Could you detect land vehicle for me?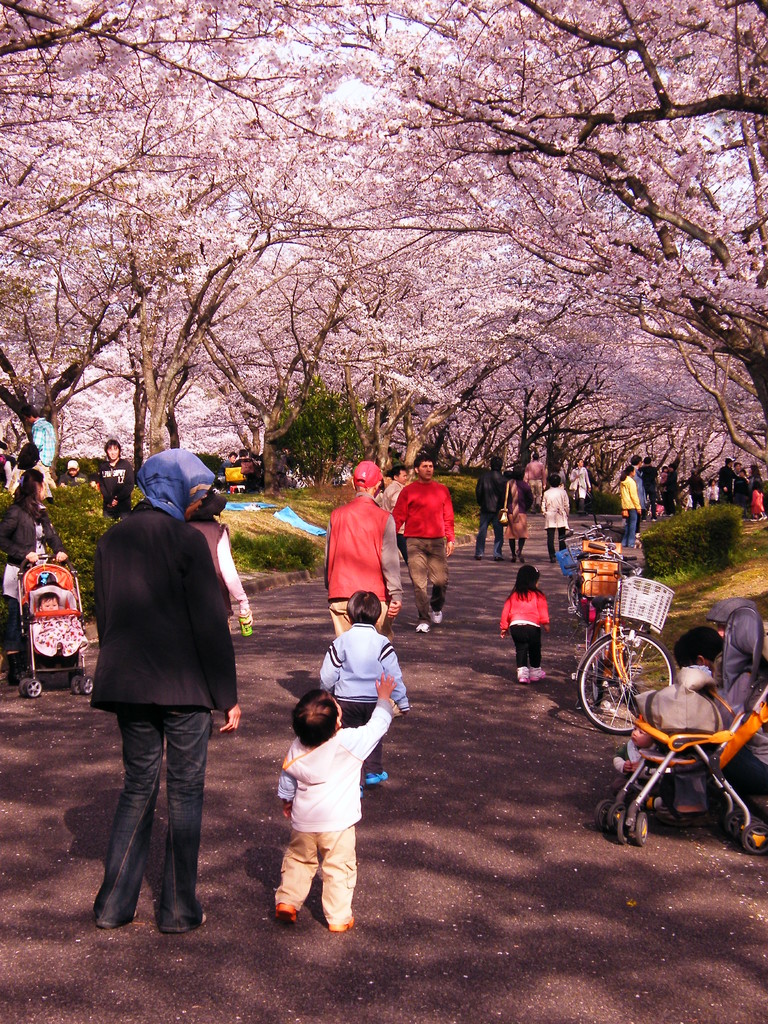
Detection result: locate(576, 592, 745, 845).
